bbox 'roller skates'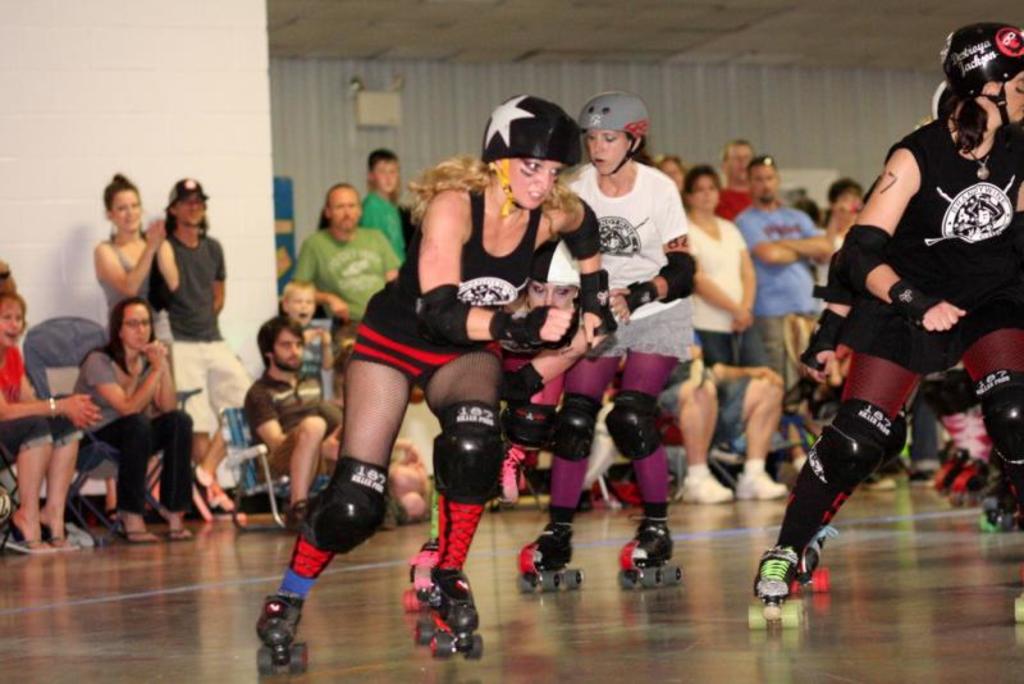
<bbox>515, 517, 585, 596</bbox>
